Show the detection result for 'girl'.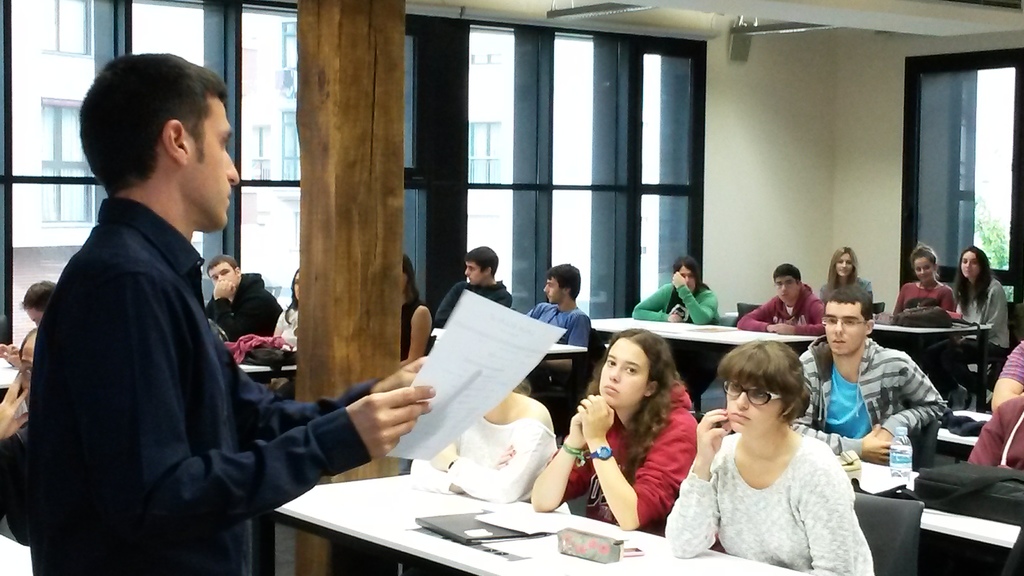
bbox=(526, 324, 700, 533).
